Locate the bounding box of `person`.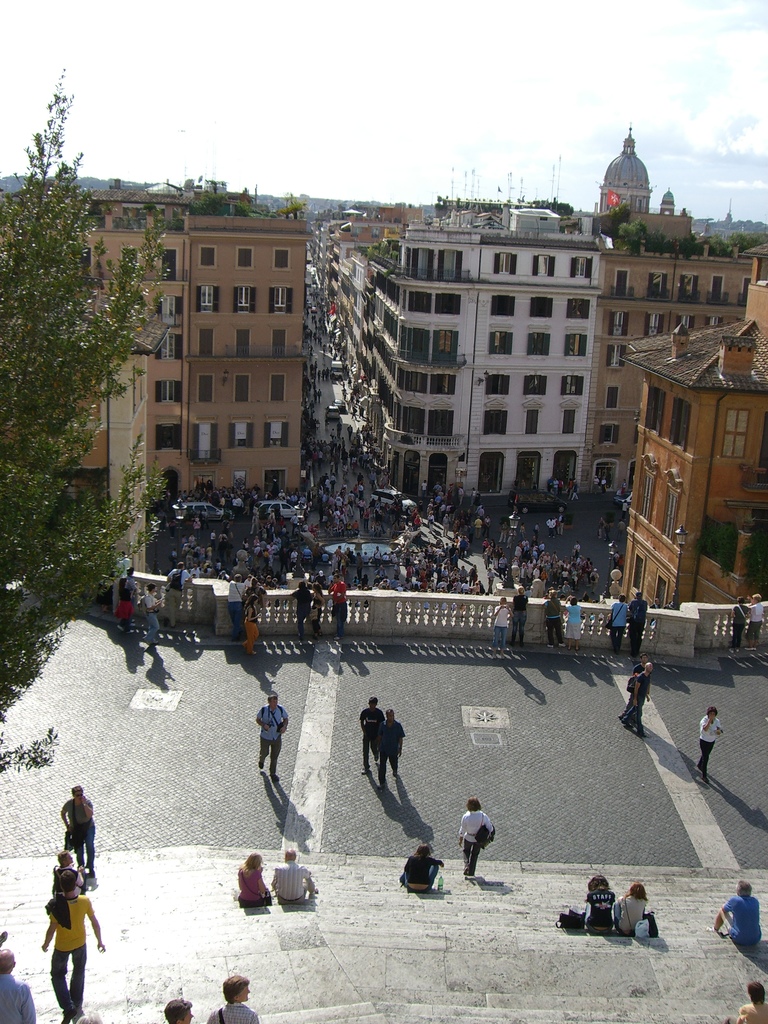
Bounding box: BBox(399, 836, 442, 886).
